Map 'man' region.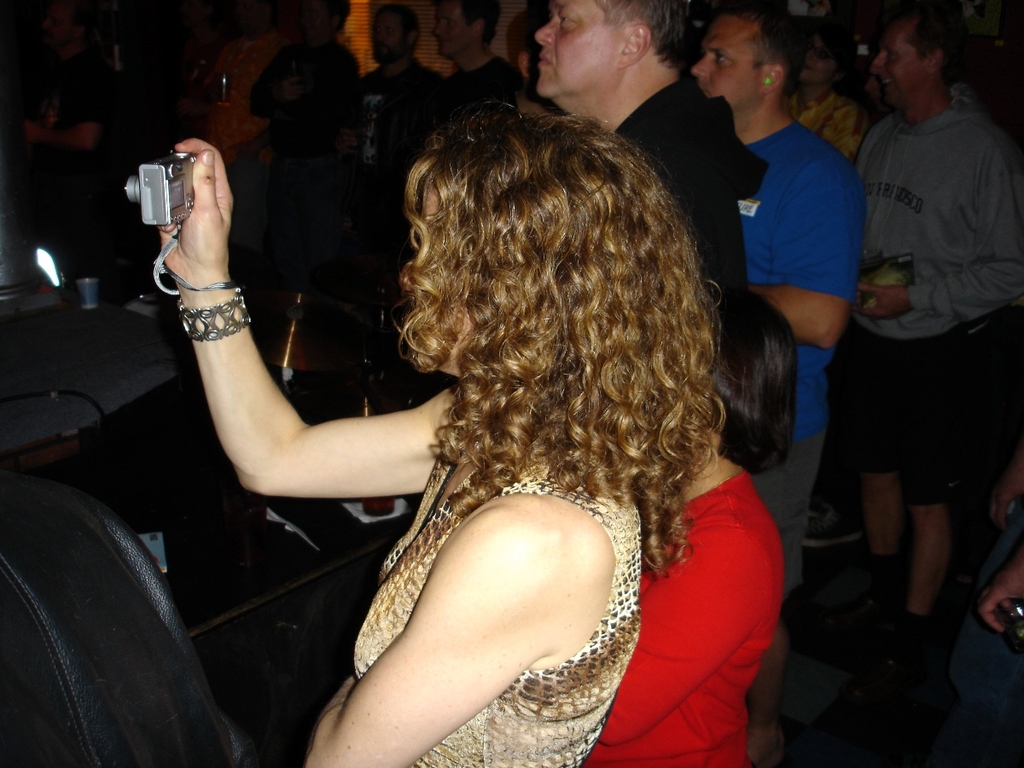
Mapped to l=338, t=0, r=461, b=430.
